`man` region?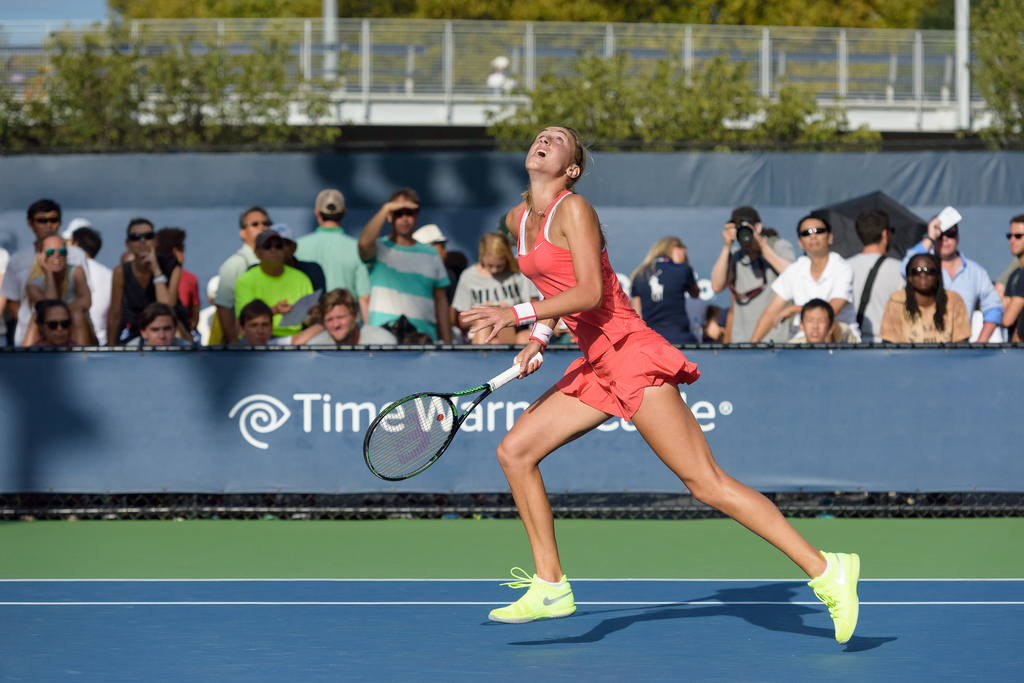
746 216 864 342
